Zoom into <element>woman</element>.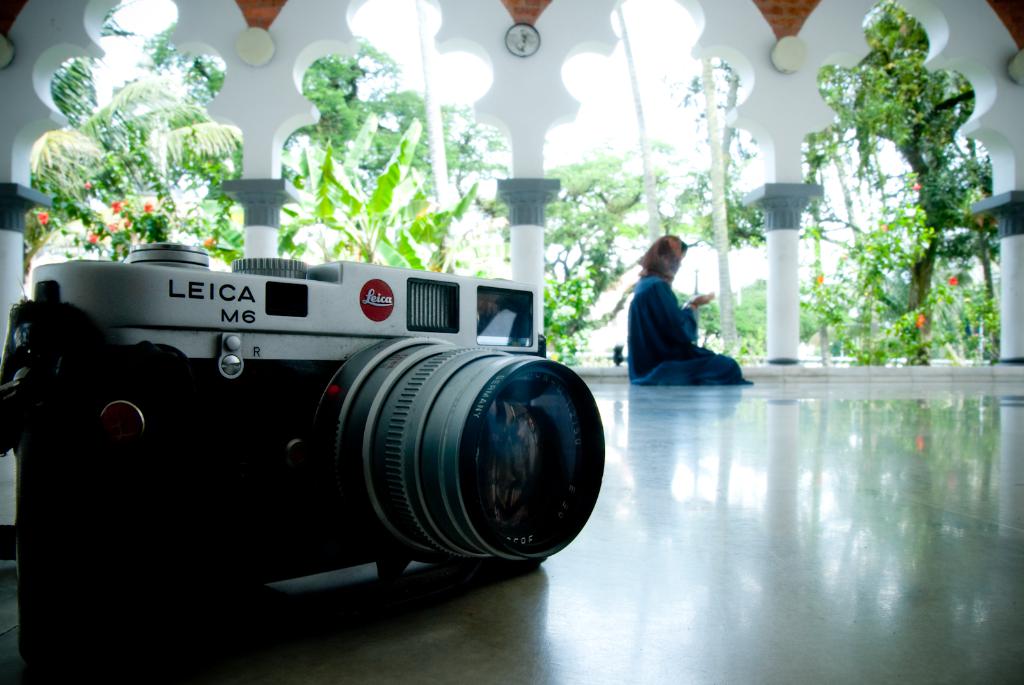
Zoom target: {"x1": 621, "y1": 230, "x2": 758, "y2": 388}.
